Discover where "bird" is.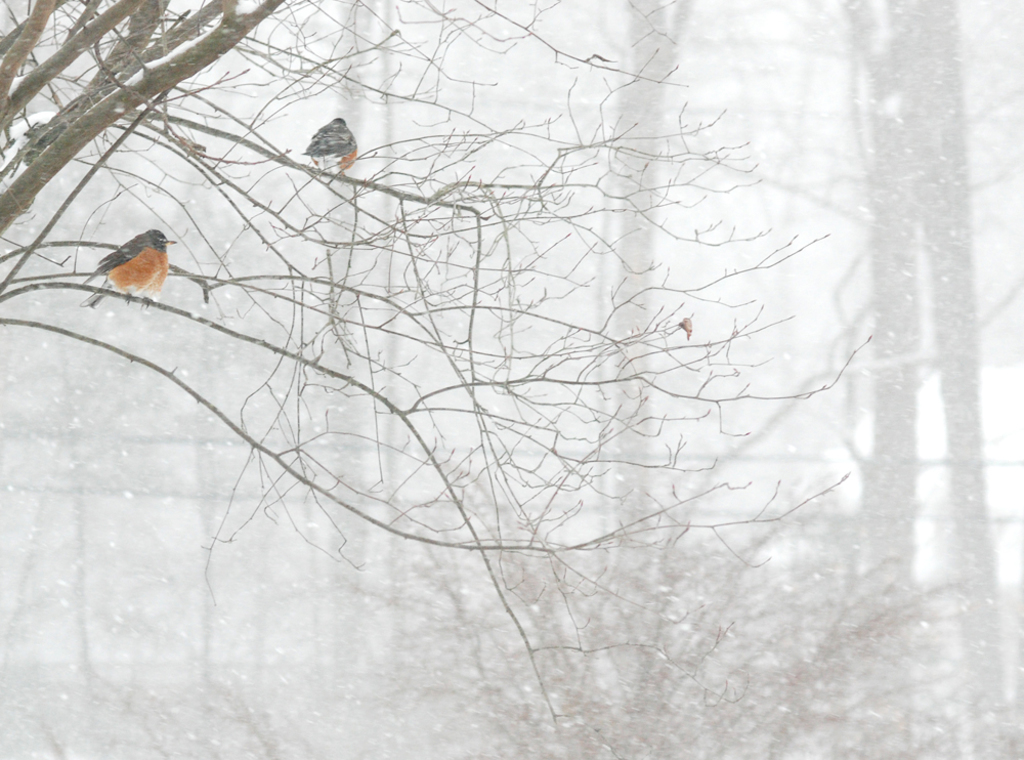
Discovered at <bbox>297, 109, 374, 183</bbox>.
